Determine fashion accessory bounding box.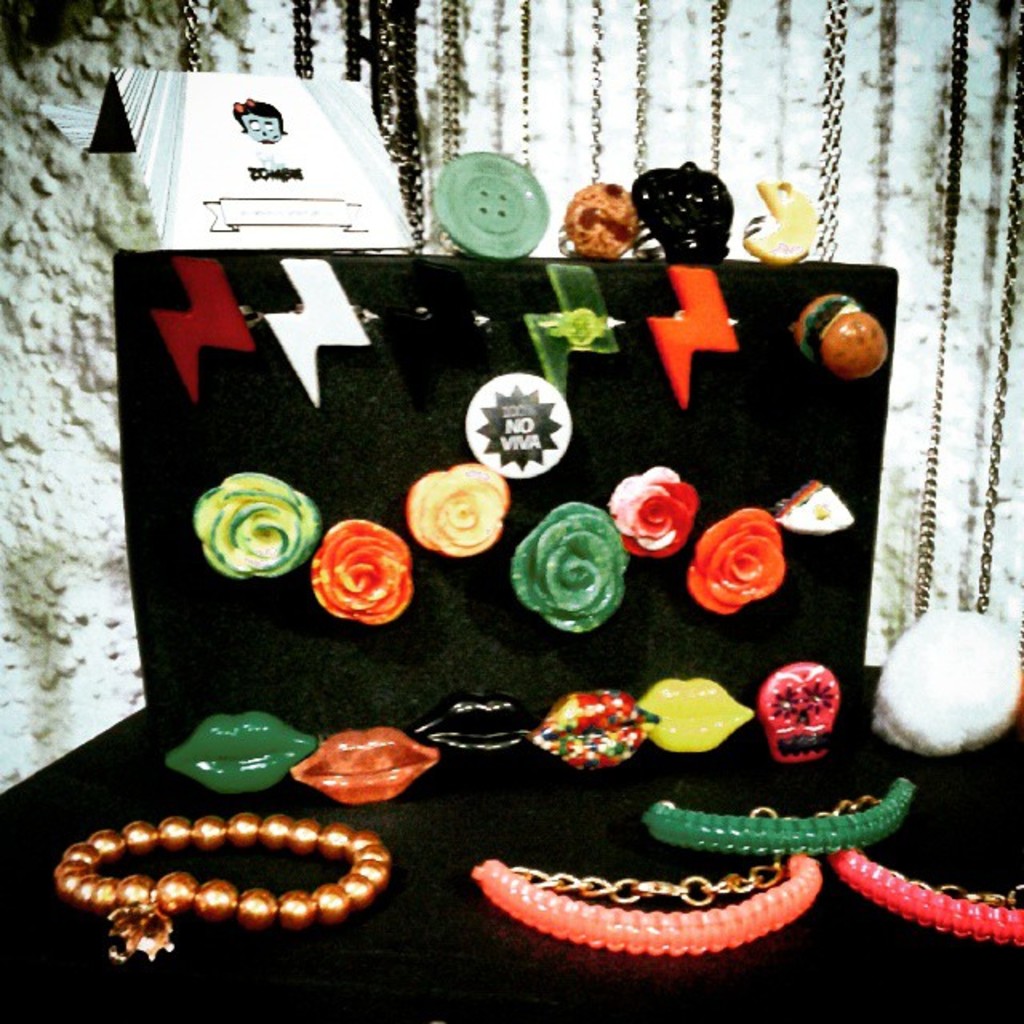
Determined: l=163, t=712, r=315, b=794.
